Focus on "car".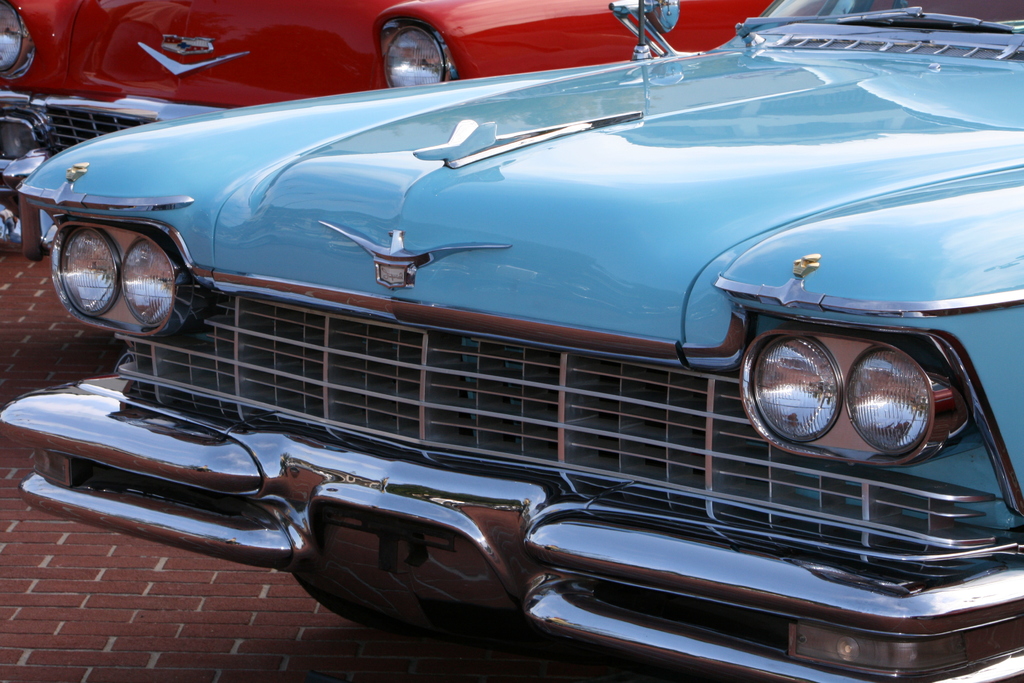
Focused at 51:8:995:682.
